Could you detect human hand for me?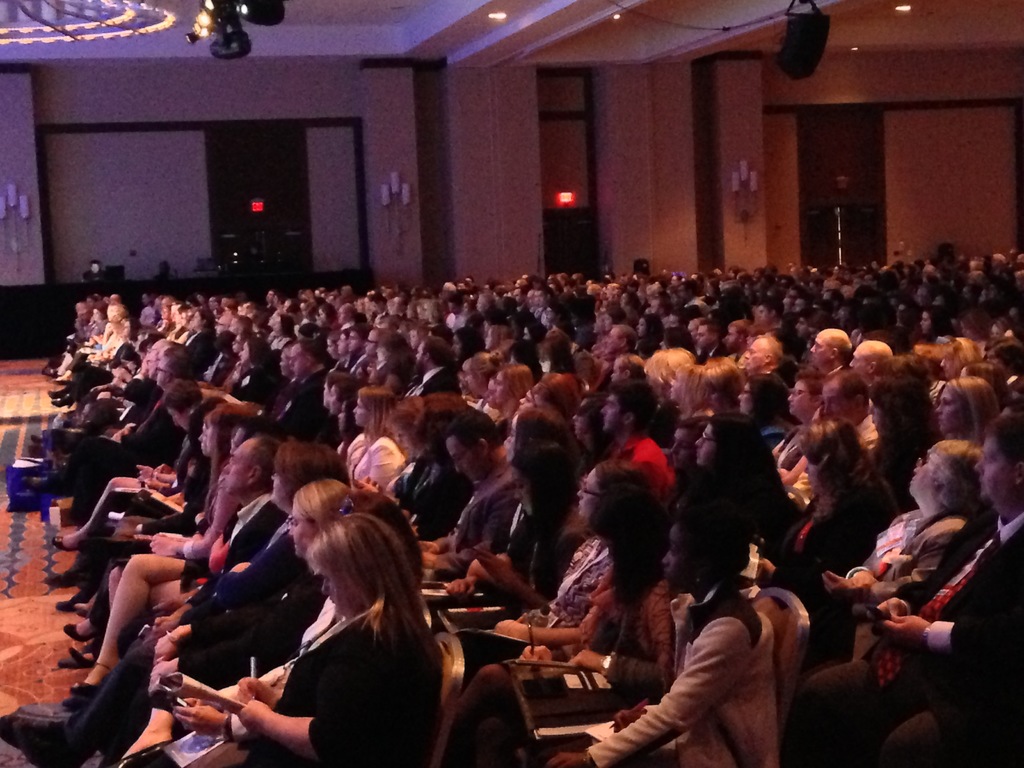
Detection result: <region>493, 618, 532, 639</region>.
